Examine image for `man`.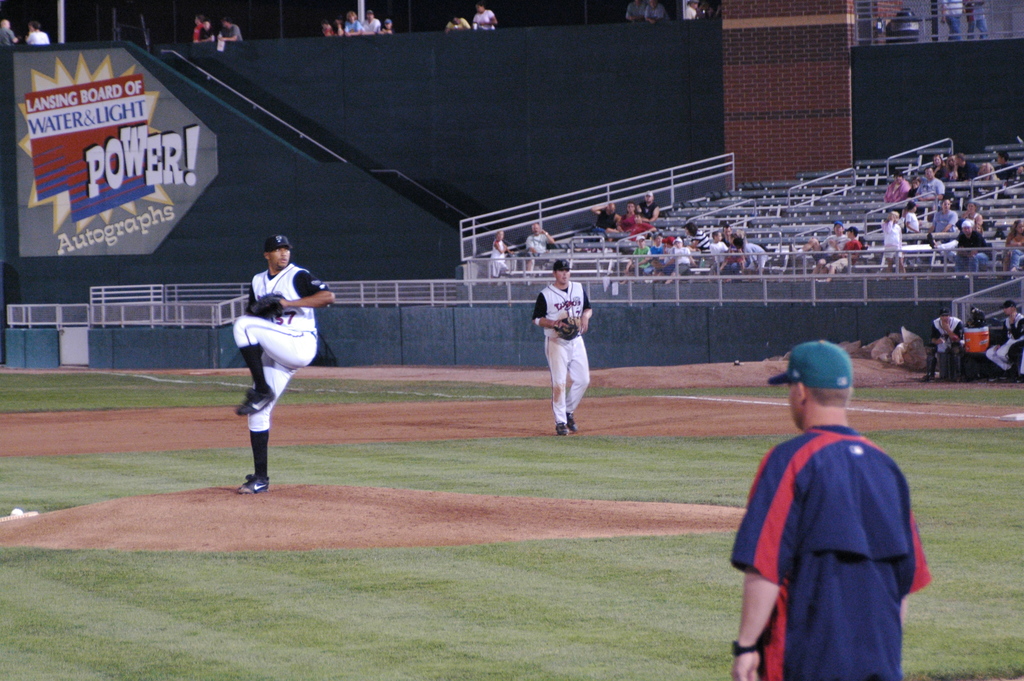
Examination result: <bbox>684, 0, 697, 21</bbox>.
